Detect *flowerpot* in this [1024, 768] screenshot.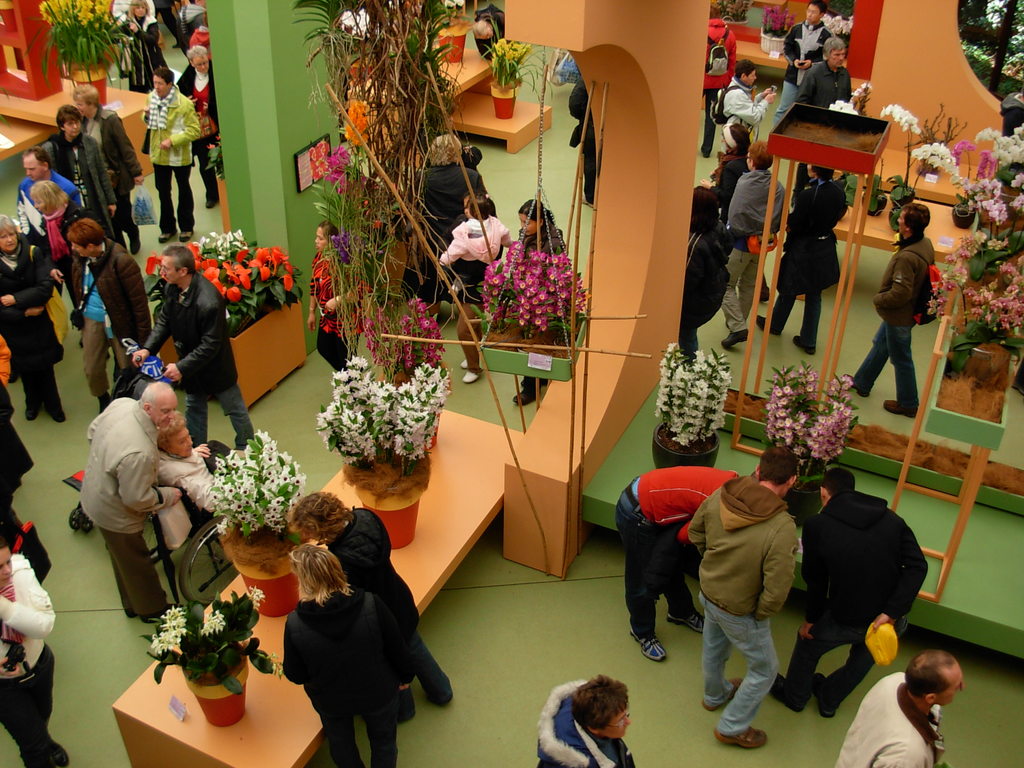
Detection: crop(889, 183, 916, 209).
